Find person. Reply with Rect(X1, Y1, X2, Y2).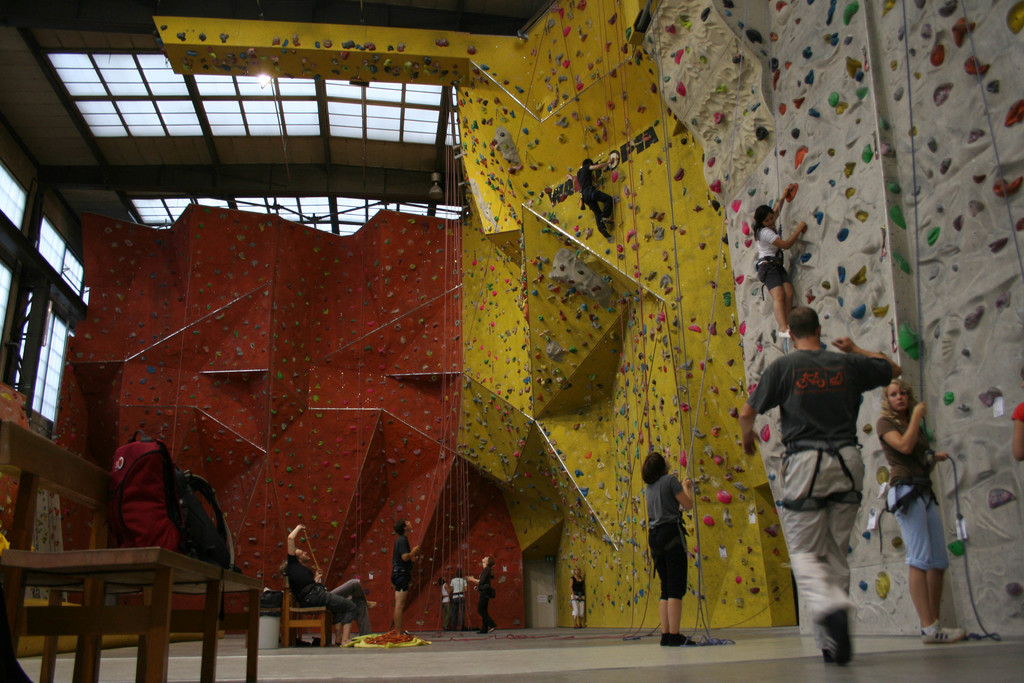
Rect(447, 566, 470, 632).
